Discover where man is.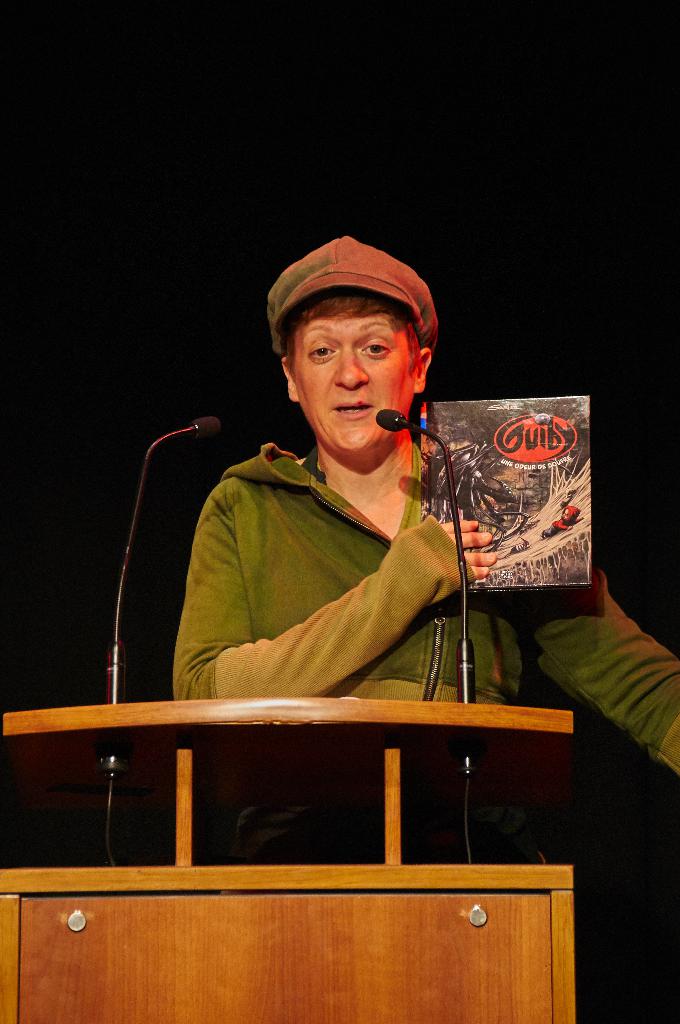
Discovered at box=[157, 227, 679, 857].
